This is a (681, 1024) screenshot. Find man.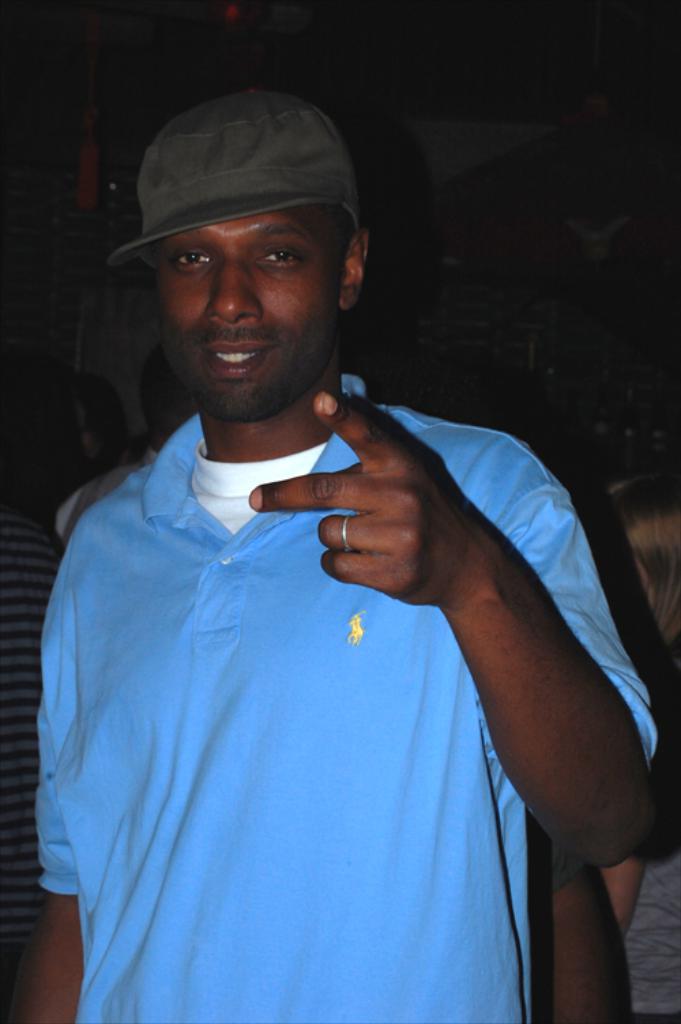
Bounding box: 52,342,197,545.
